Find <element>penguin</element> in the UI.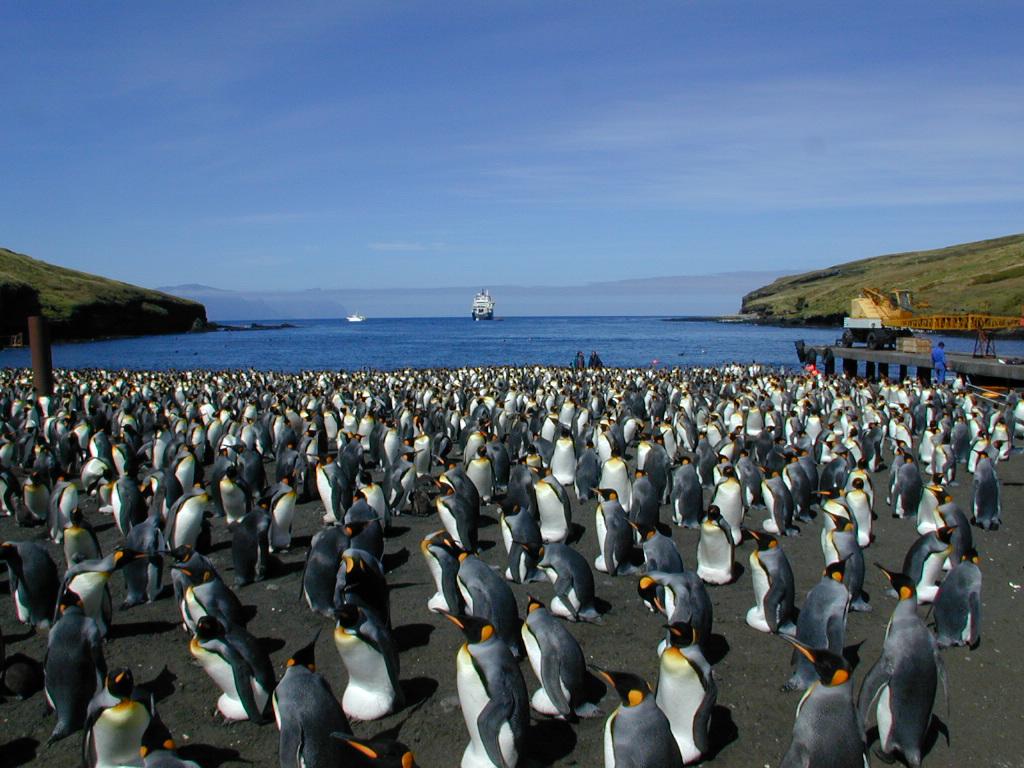
UI element at box(132, 718, 190, 767).
